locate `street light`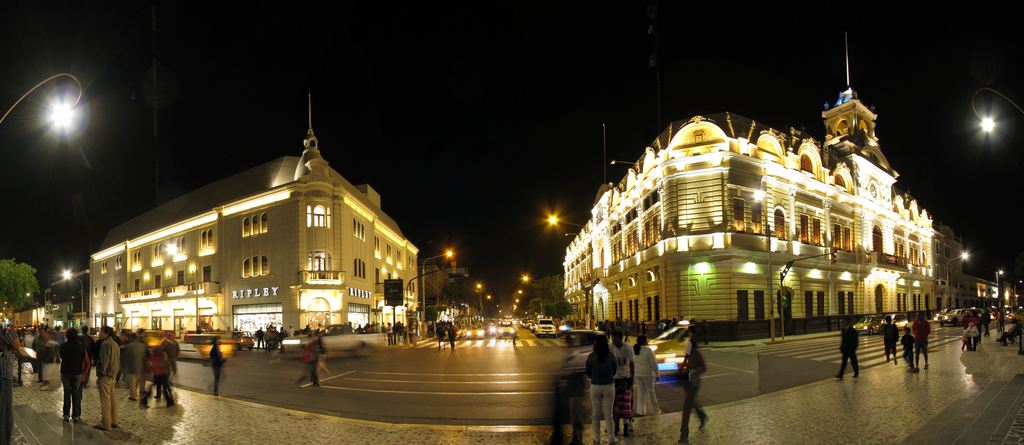
l=968, t=85, r=1023, b=129
